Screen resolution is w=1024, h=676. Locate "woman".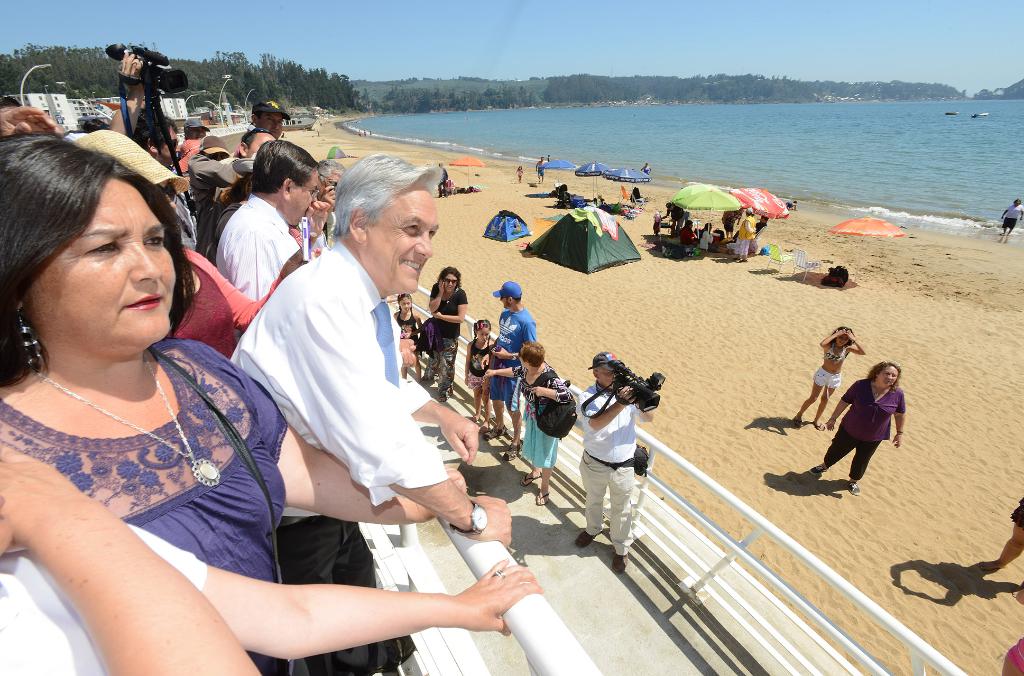
420:265:467:403.
